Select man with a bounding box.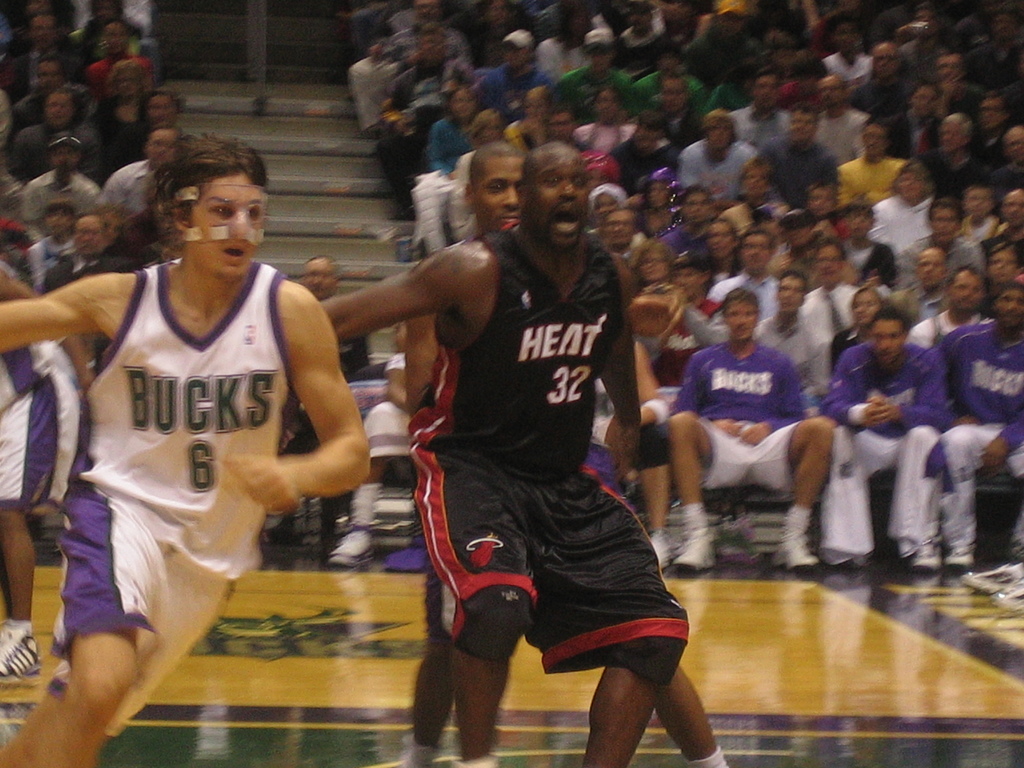
crop(10, 54, 97, 127).
